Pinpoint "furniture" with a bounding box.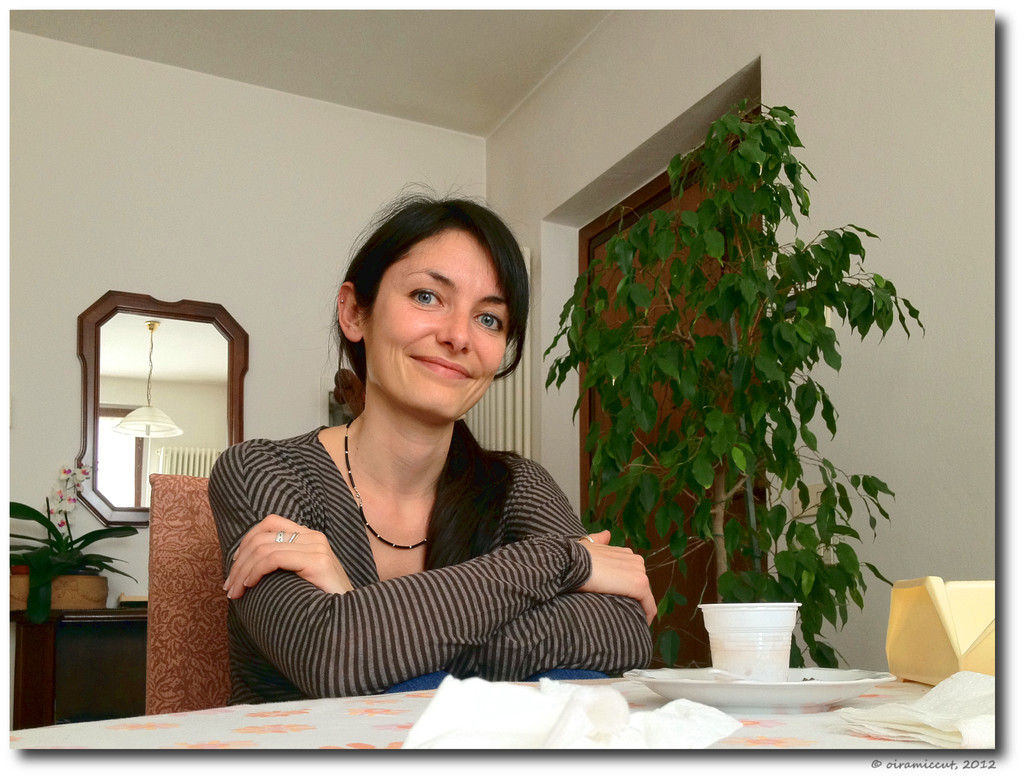
select_region(6, 610, 147, 731).
